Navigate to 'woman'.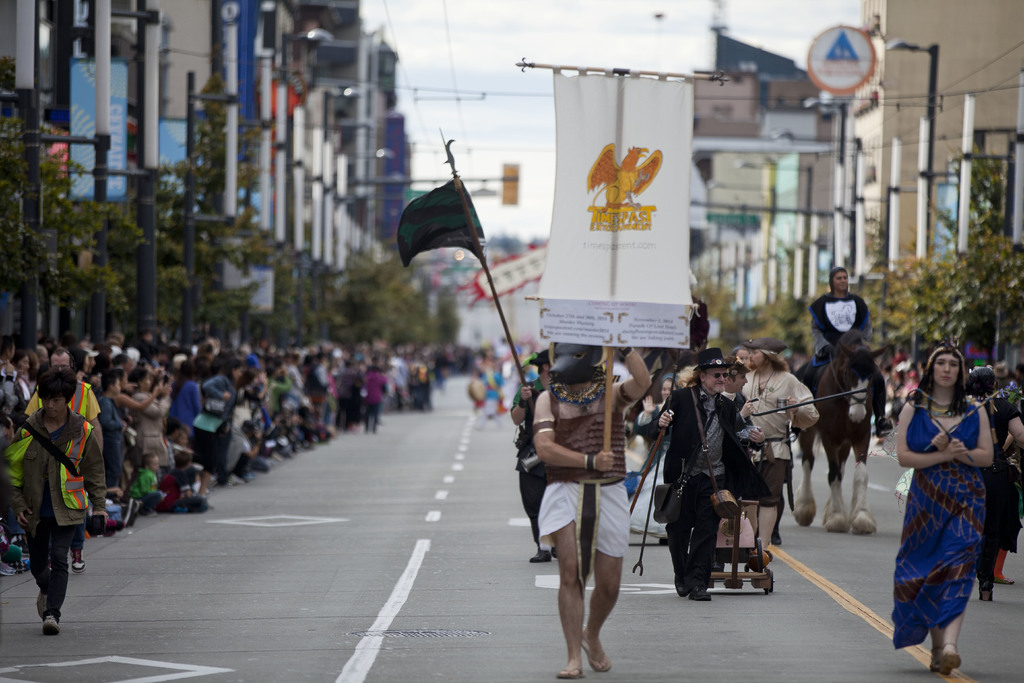
Navigation target: 16, 351, 30, 415.
